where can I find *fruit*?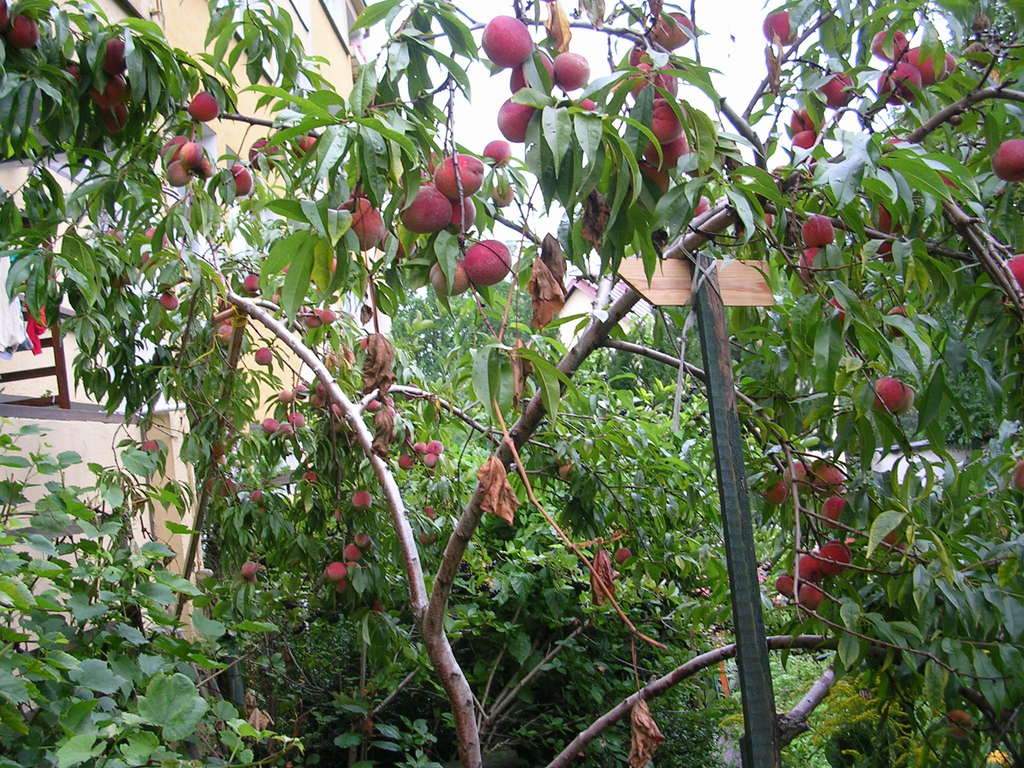
You can find it at (left=796, top=244, right=817, bottom=284).
